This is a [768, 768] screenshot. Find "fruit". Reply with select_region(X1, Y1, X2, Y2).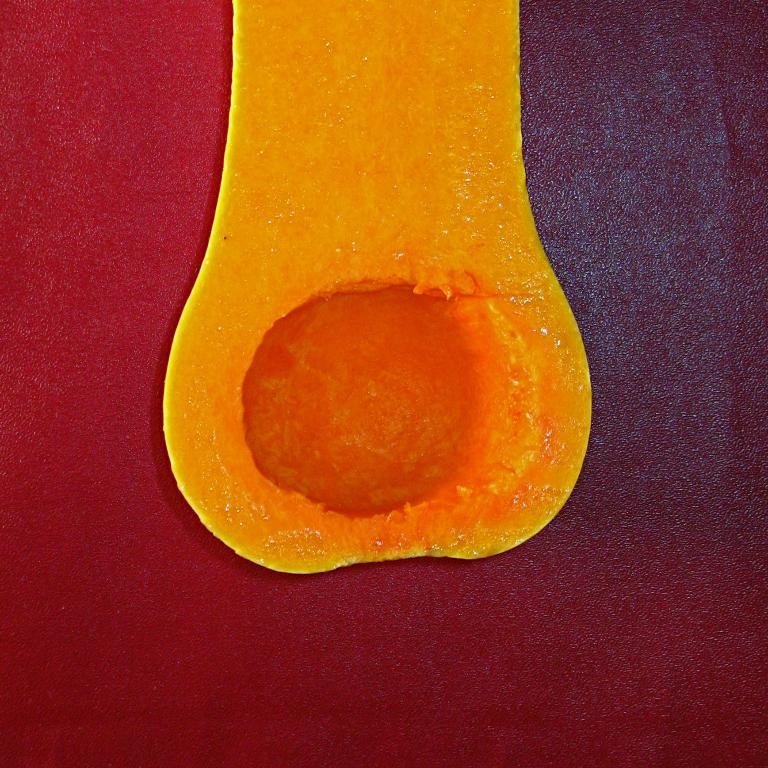
select_region(160, 0, 592, 574).
